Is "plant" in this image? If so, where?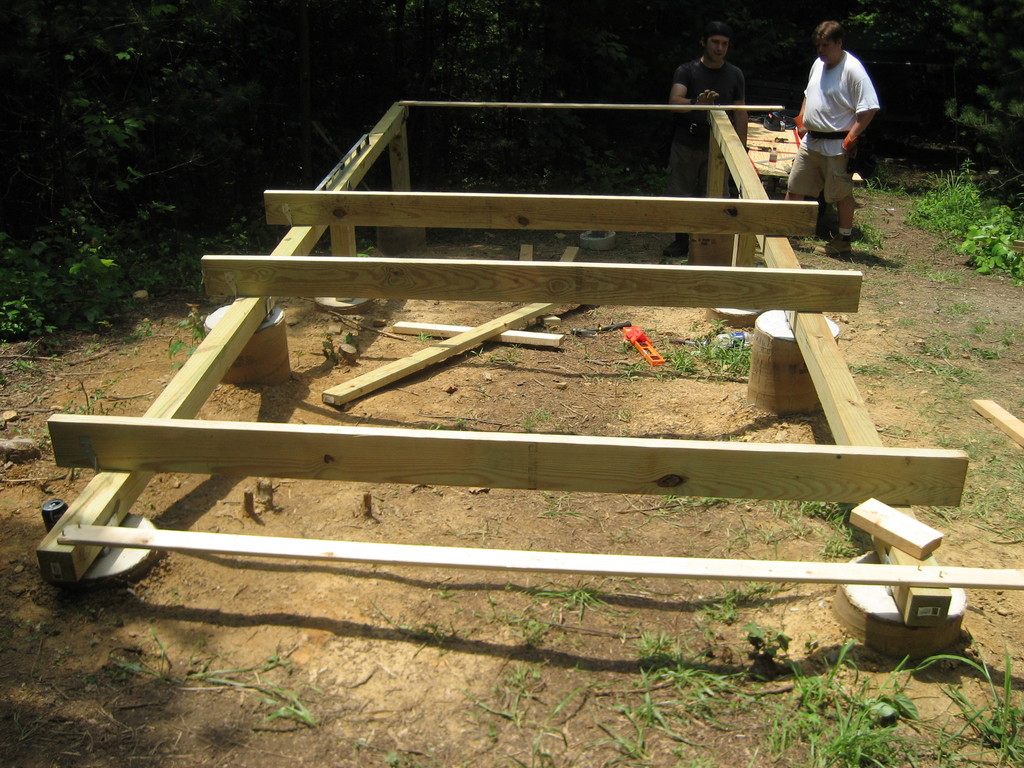
Yes, at <region>607, 314, 753, 387</region>.
